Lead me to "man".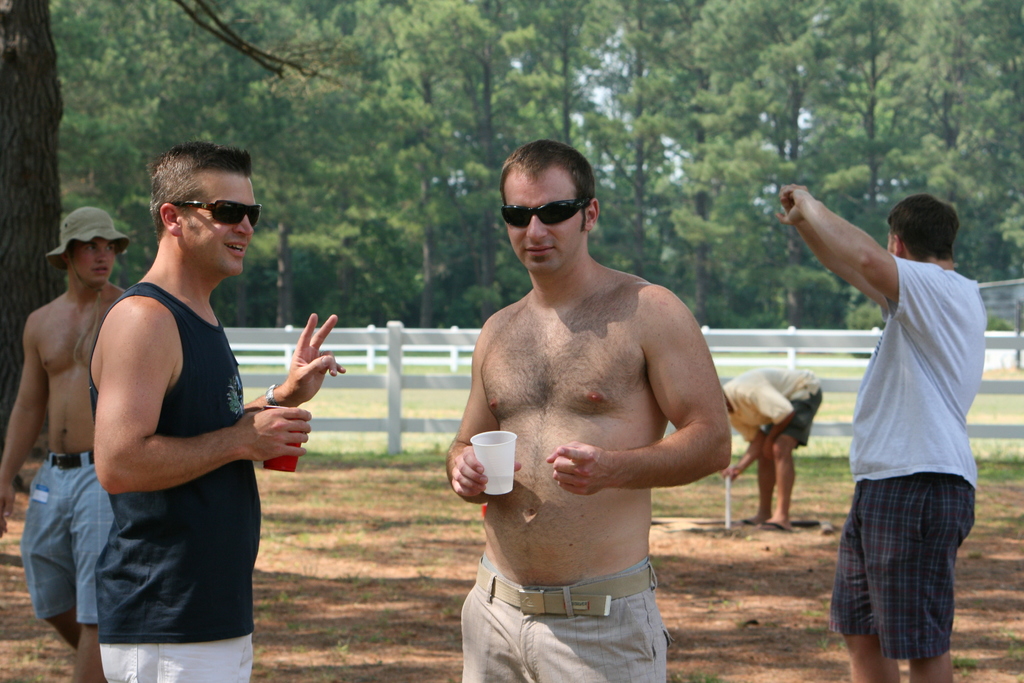
Lead to (left=0, top=204, right=132, bottom=682).
